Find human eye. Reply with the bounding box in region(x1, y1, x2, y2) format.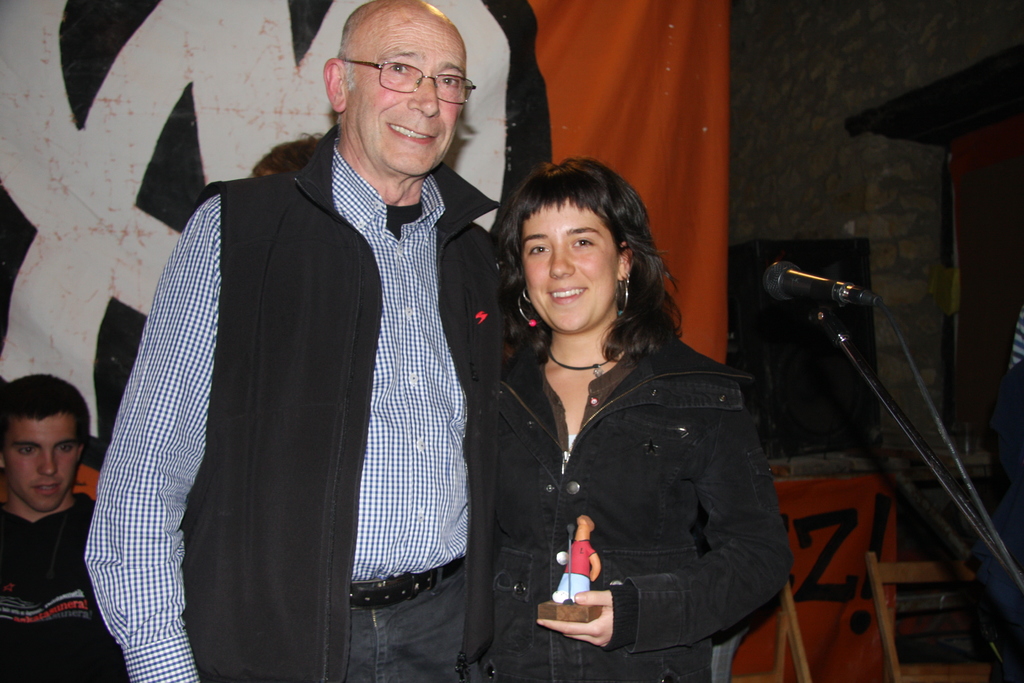
region(527, 240, 551, 261).
